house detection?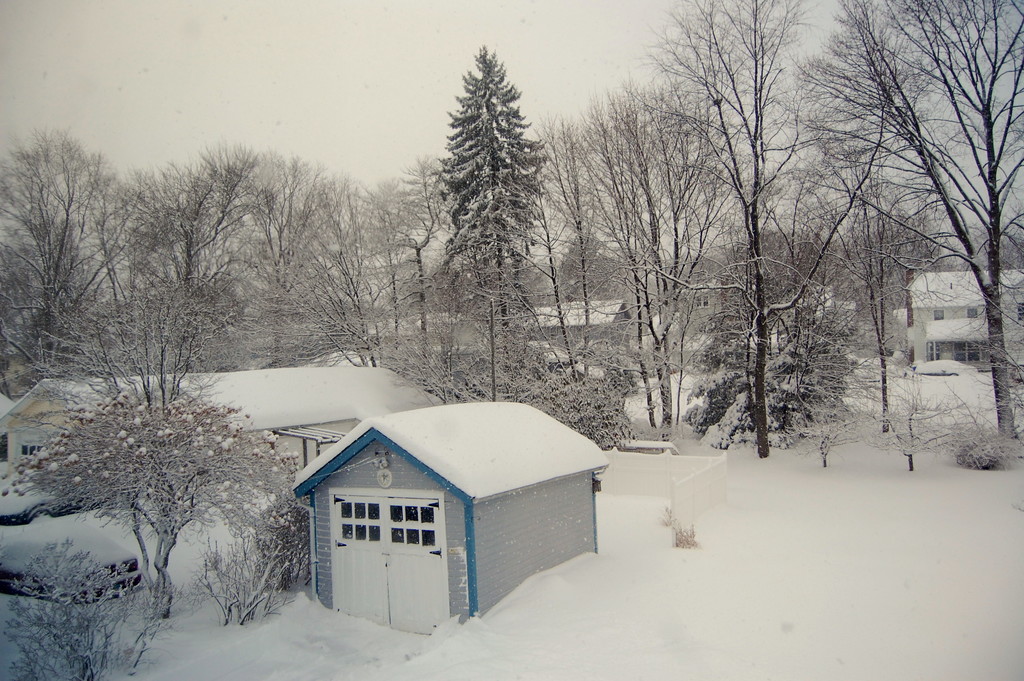
(275, 406, 562, 634)
